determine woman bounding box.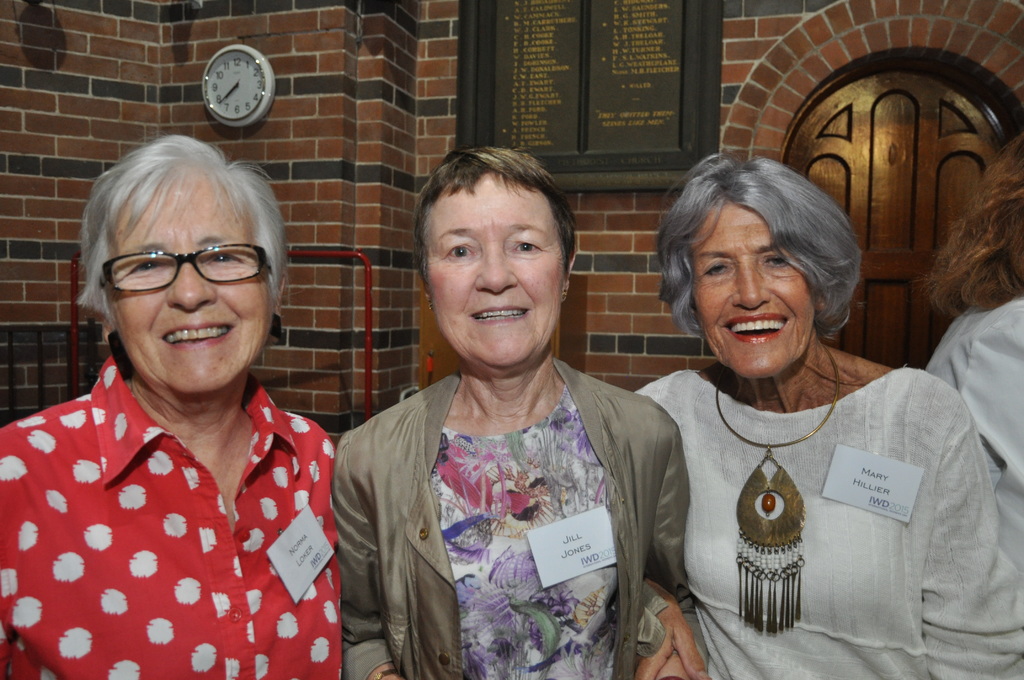
Determined: pyautogui.locateOnScreen(609, 126, 973, 677).
